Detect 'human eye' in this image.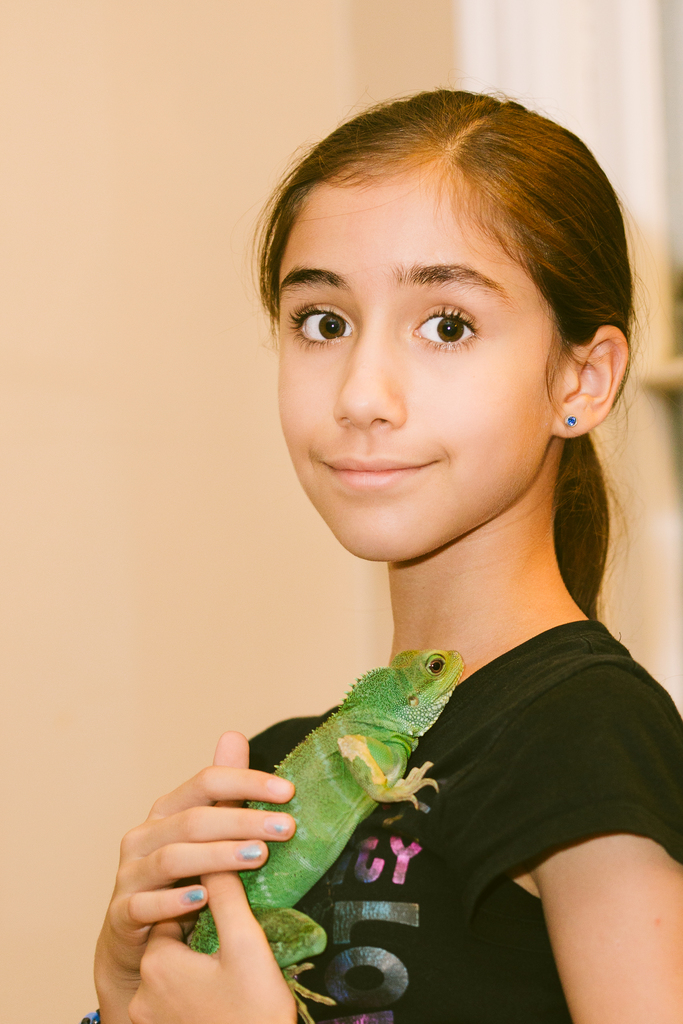
Detection: [x1=406, y1=301, x2=490, y2=356].
